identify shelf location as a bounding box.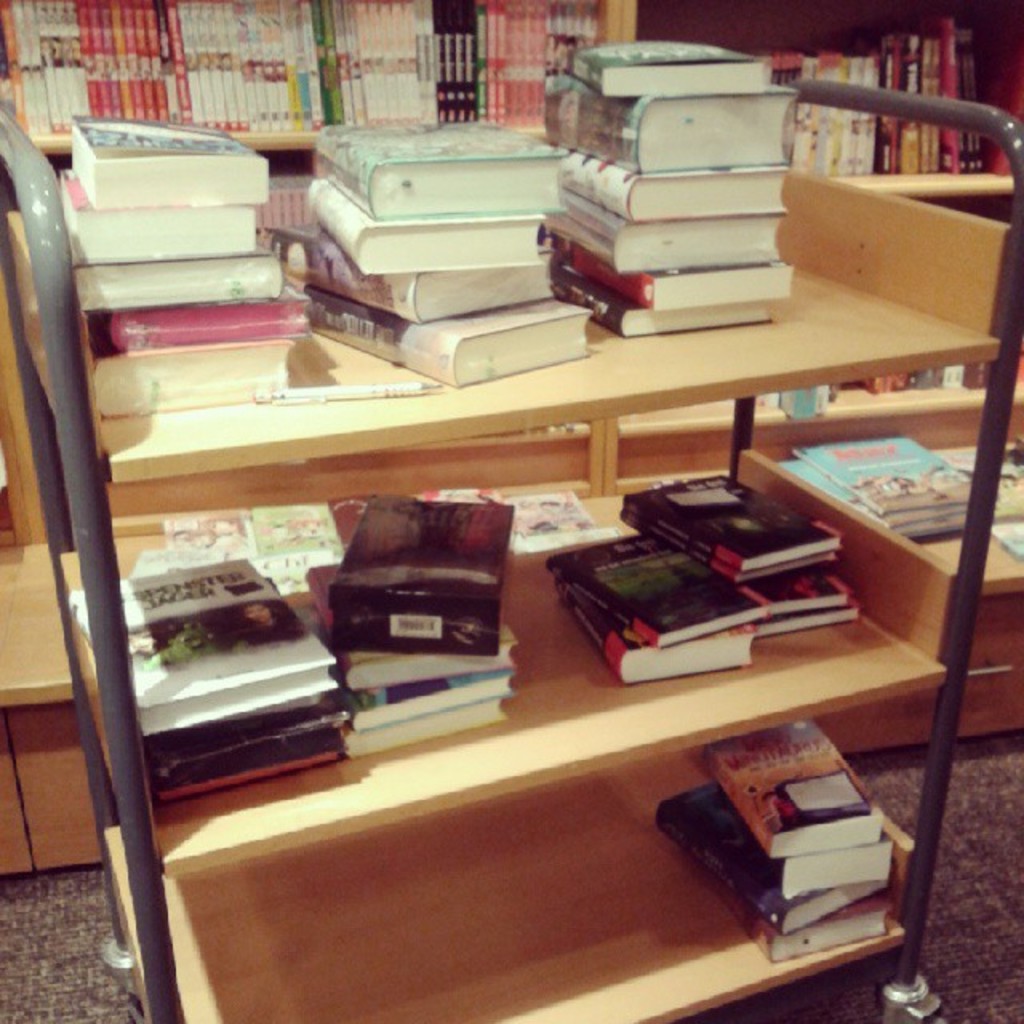
[611,3,1016,192].
